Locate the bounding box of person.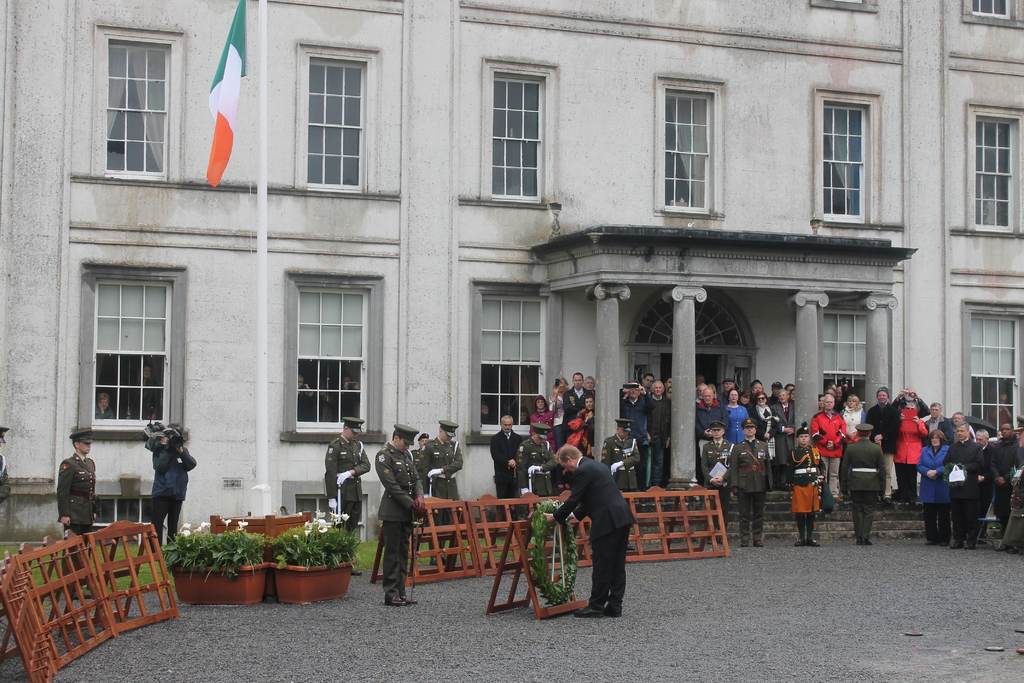
Bounding box: <box>840,395,865,443</box>.
